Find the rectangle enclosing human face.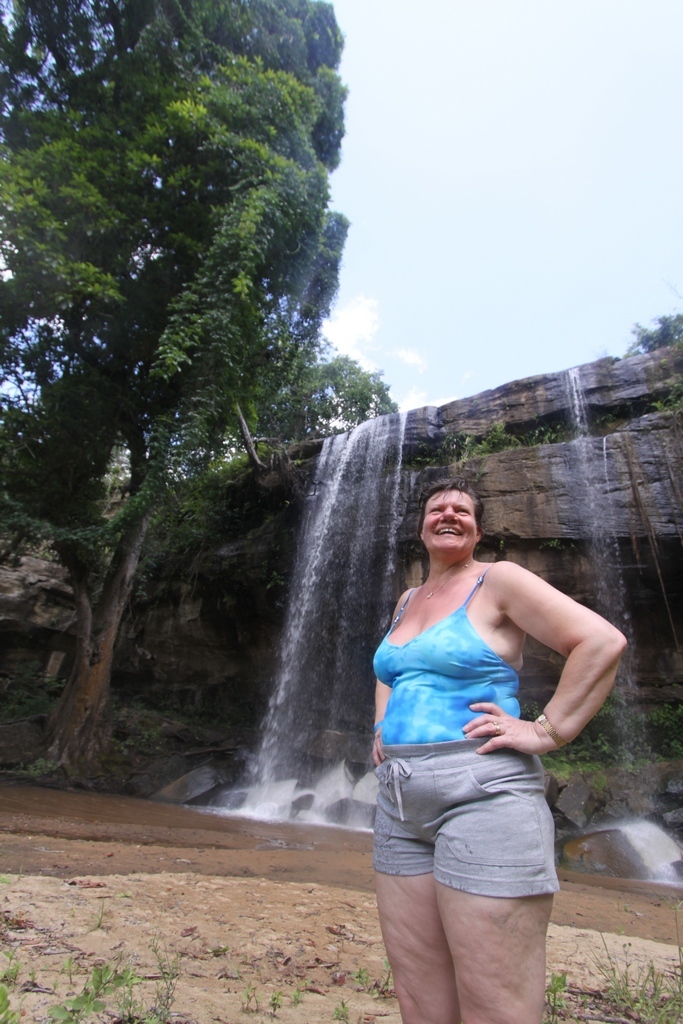
detection(419, 483, 476, 559).
